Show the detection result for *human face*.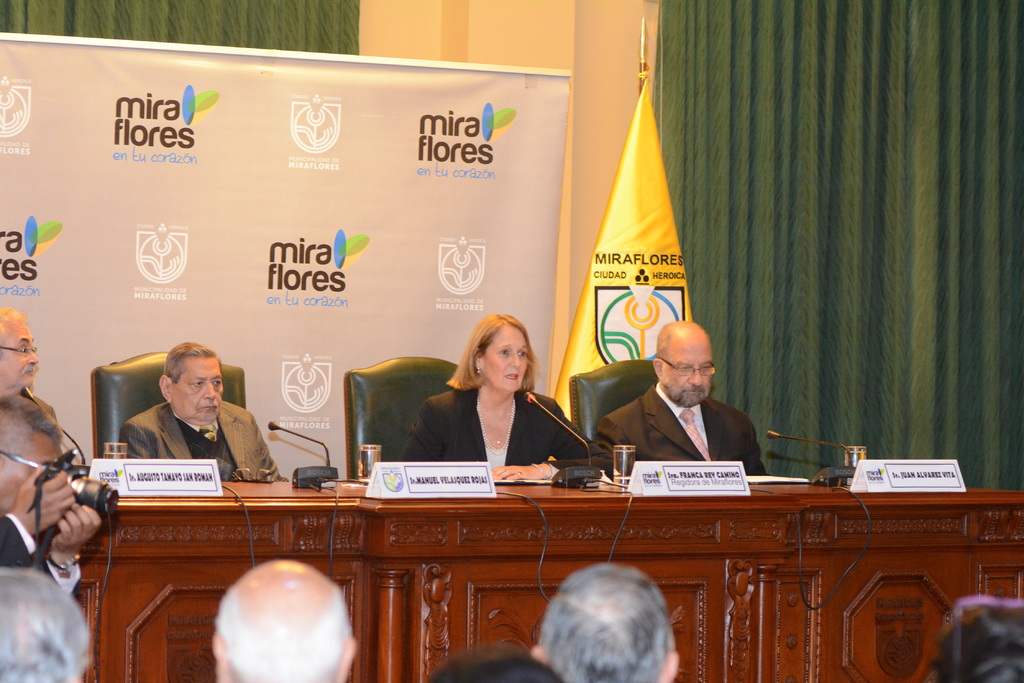
locate(480, 323, 529, 396).
